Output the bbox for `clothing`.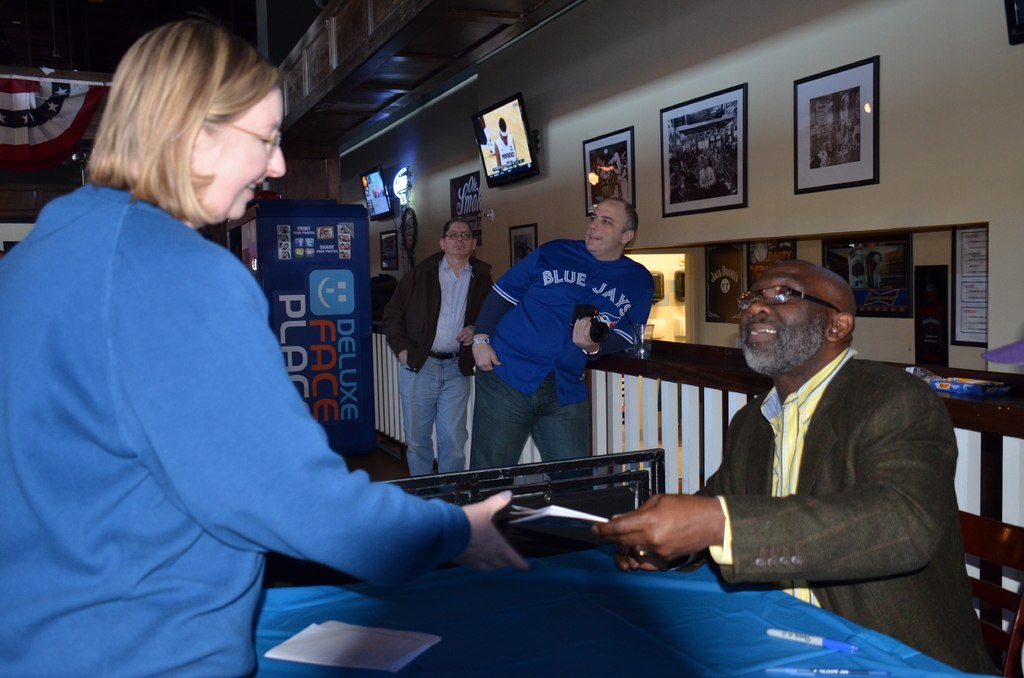
[left=41, top=115, right=449, bottom=658].
